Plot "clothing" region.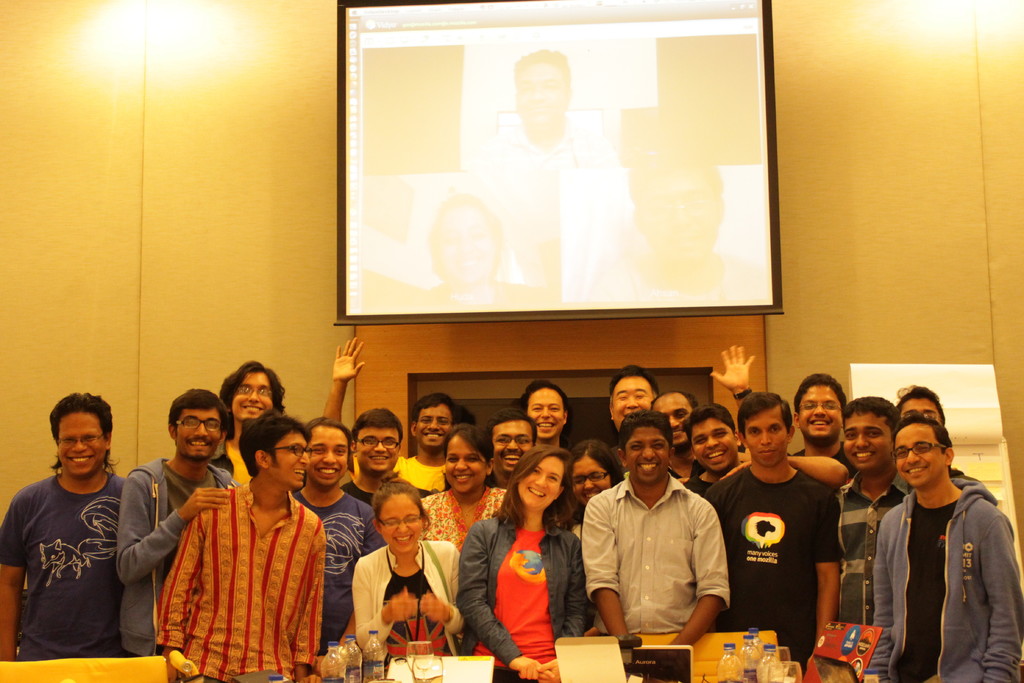
Plotted at (x1=337, y1=483, x2=434, y2=509).
